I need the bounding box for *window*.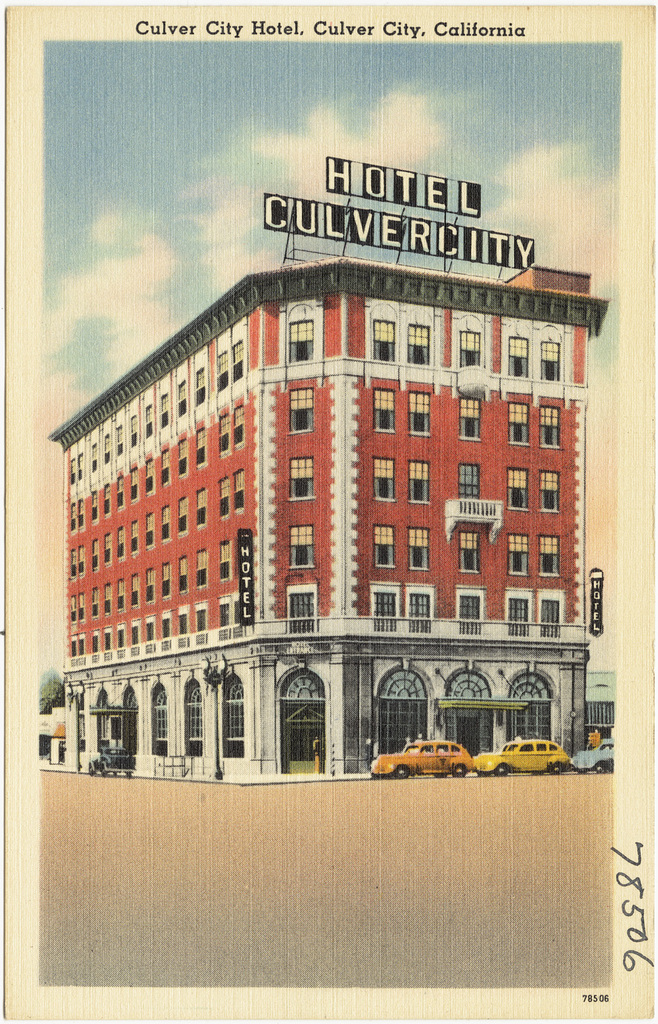
Here it is: l=508, t=469, r=527, b=511.
